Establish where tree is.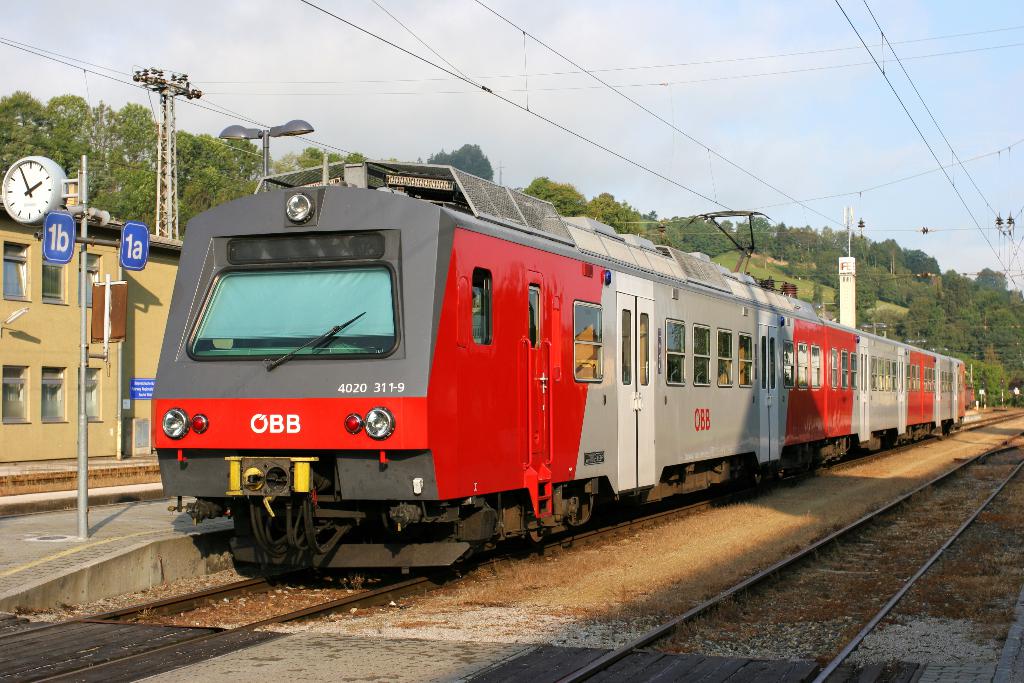
Established at l=427, t=142, r=494, b=183.
